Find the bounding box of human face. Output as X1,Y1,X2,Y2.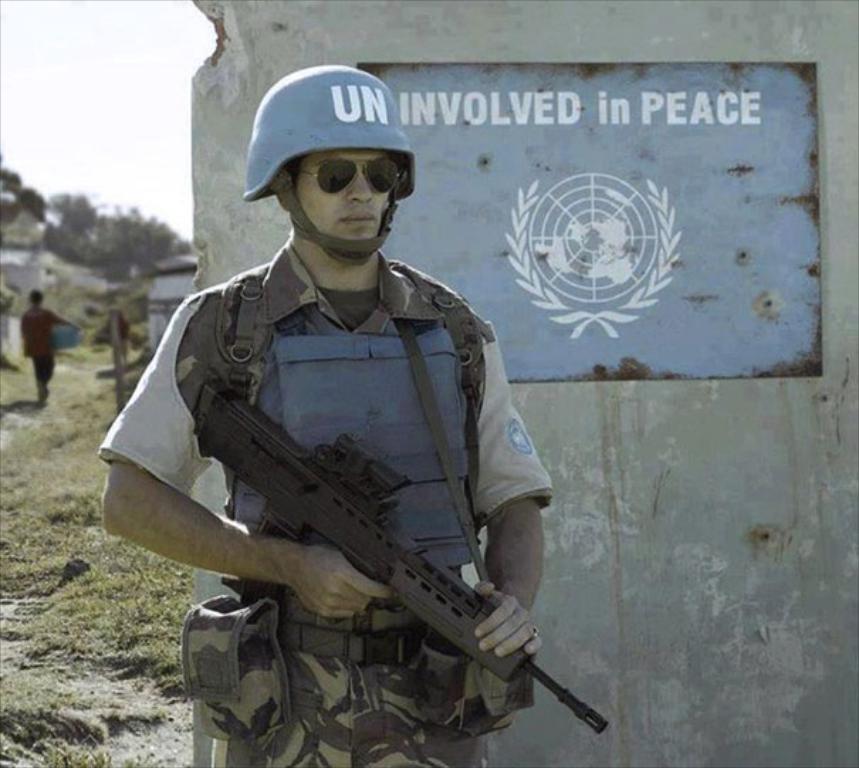
292,152,398,237.
